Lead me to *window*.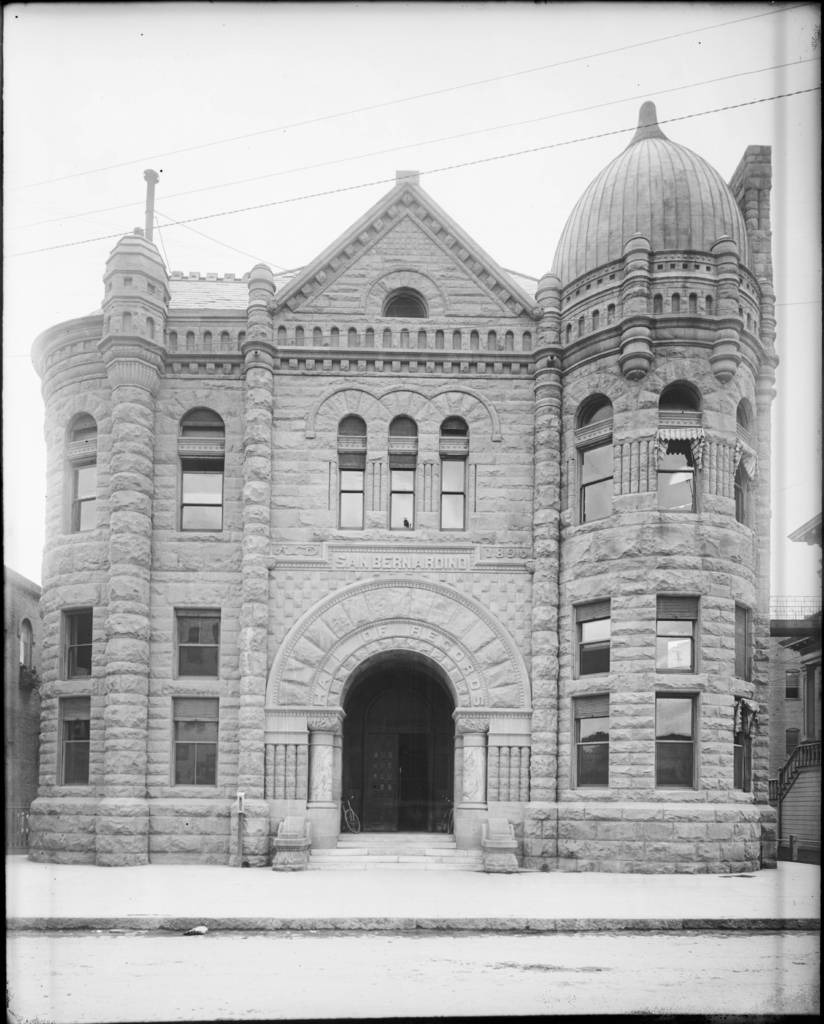
Lead to bbox=(656, 445, 703, 519).
